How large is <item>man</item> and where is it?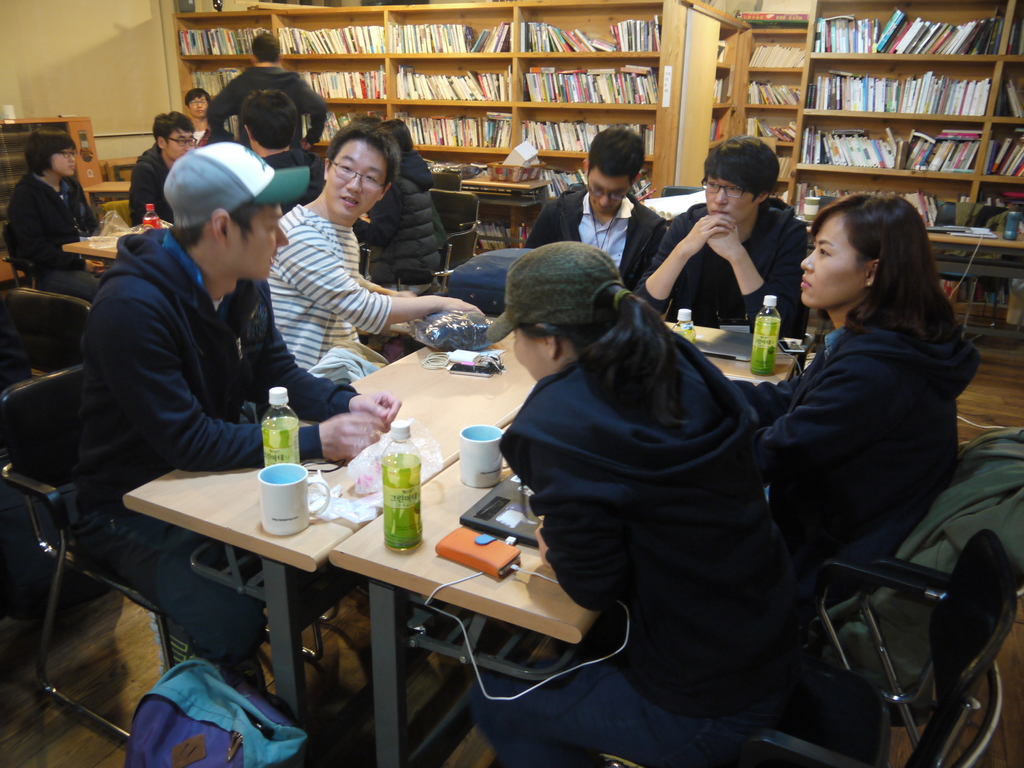
Bounding box: BBox(69, 143, 402, 692).
